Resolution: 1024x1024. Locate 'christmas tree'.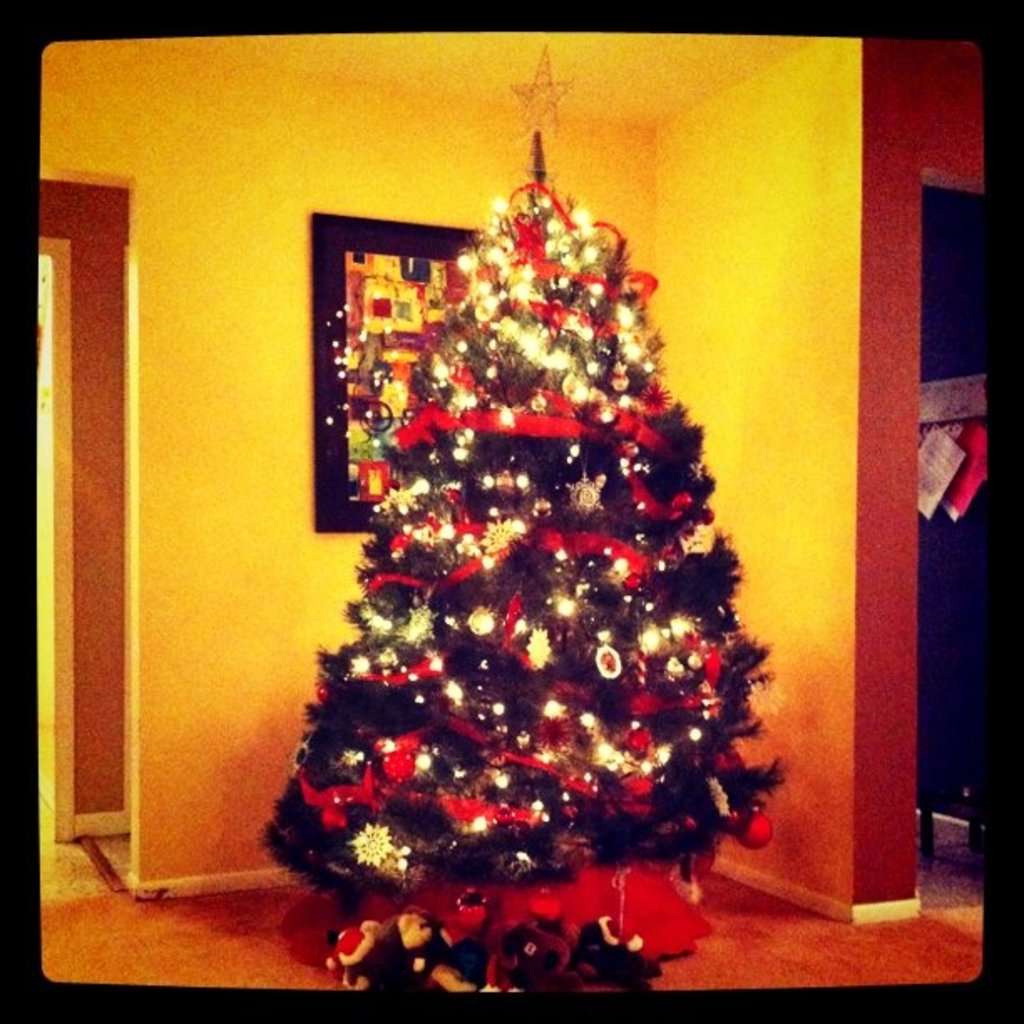
259:132:791:962.
